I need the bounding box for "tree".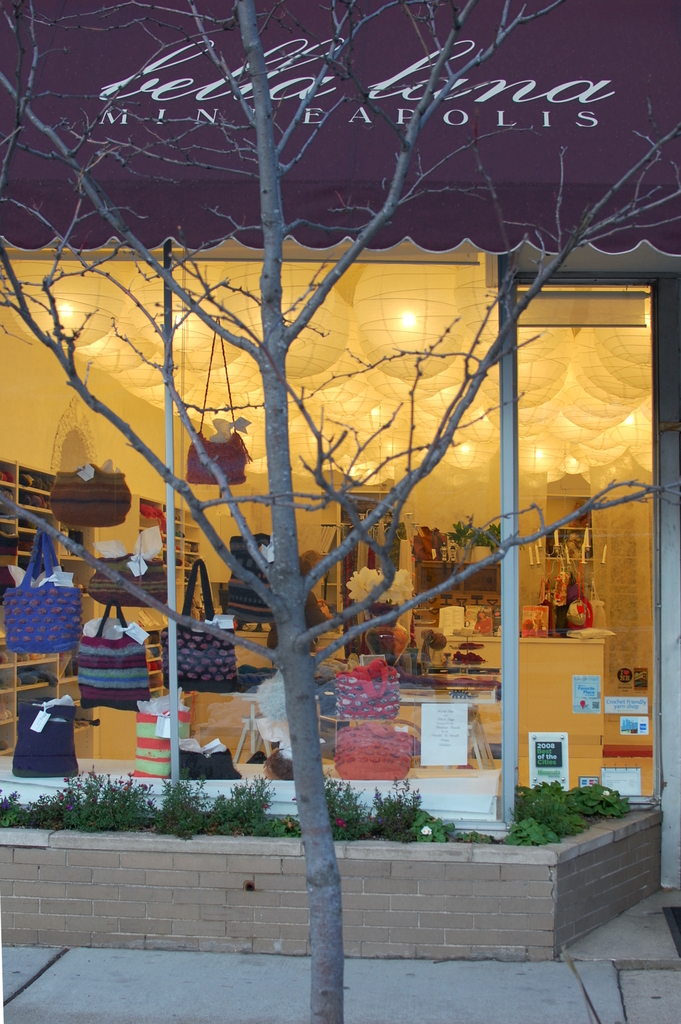
Here it is: select_region(0, 0, 680, 1023).
